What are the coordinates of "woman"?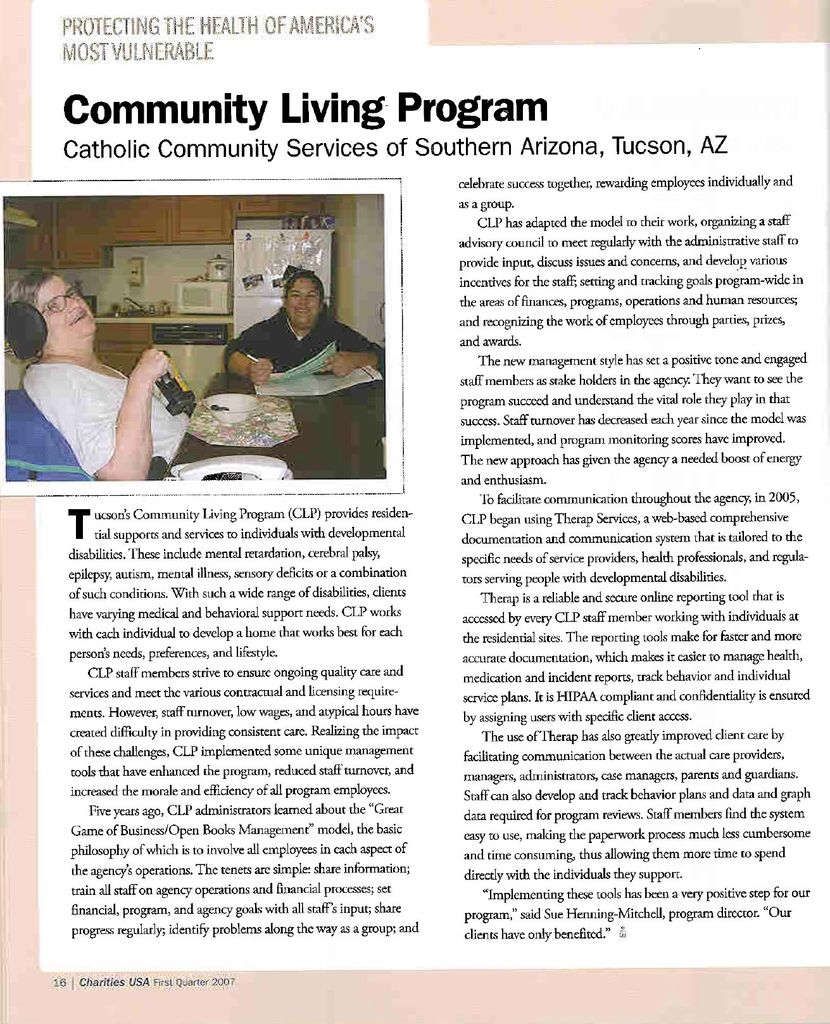
bbox=(12, 248, 178, 481).
